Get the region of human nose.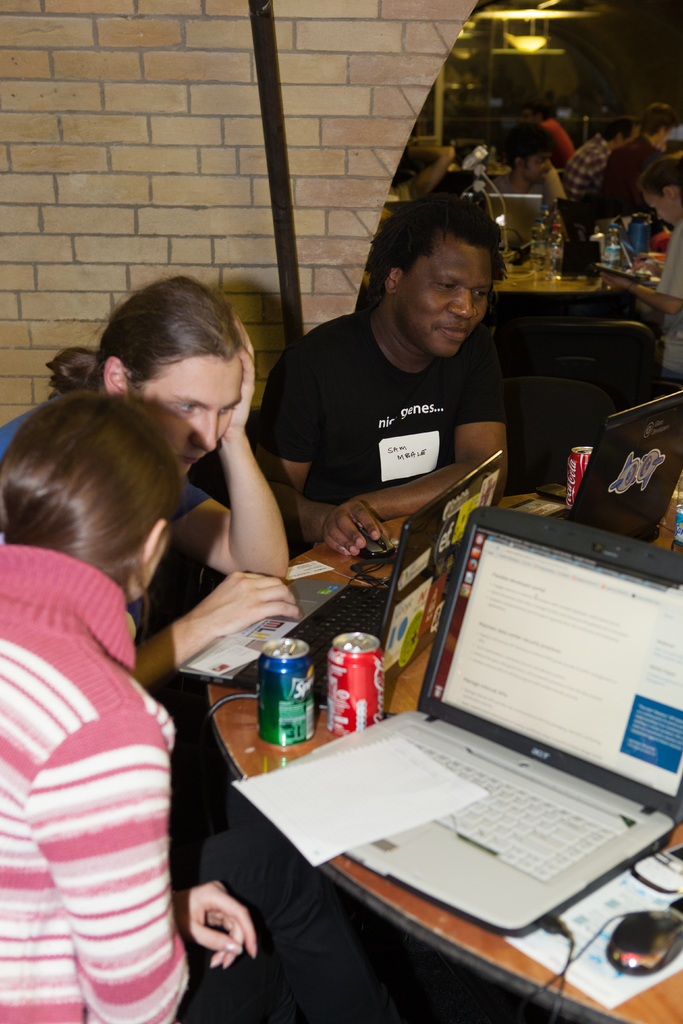
region(190, 413, 217, 449).
